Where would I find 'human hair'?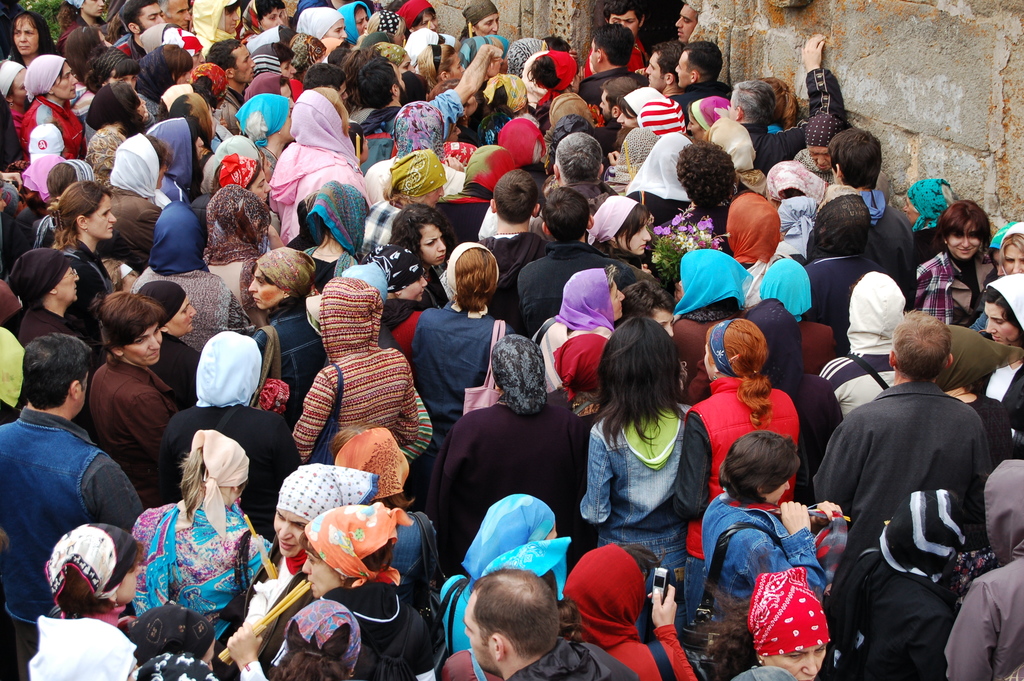
At 386,201,457,258.
